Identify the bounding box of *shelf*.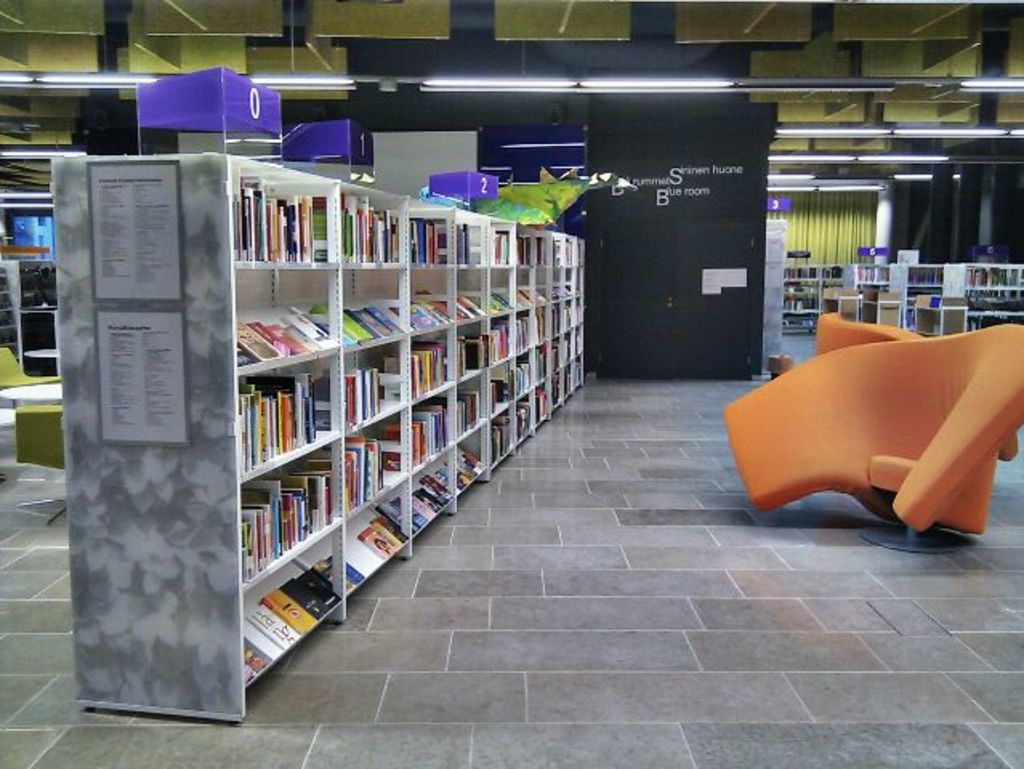
{"left": 909, "top": 266, "right": 947, "bottom": 282}.
